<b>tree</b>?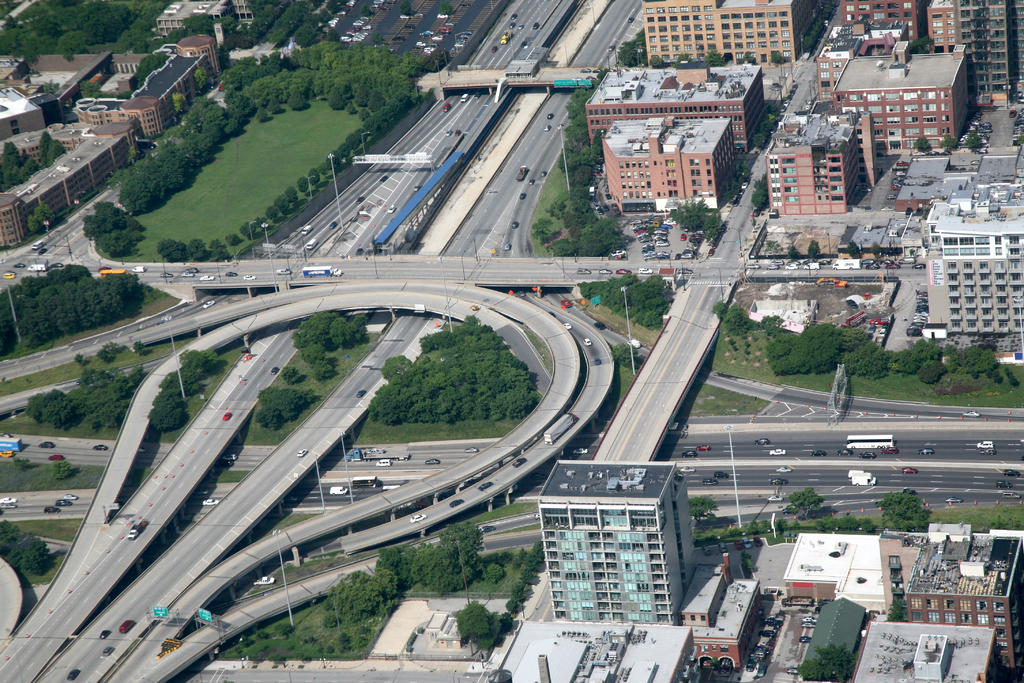
799 646 856 682
